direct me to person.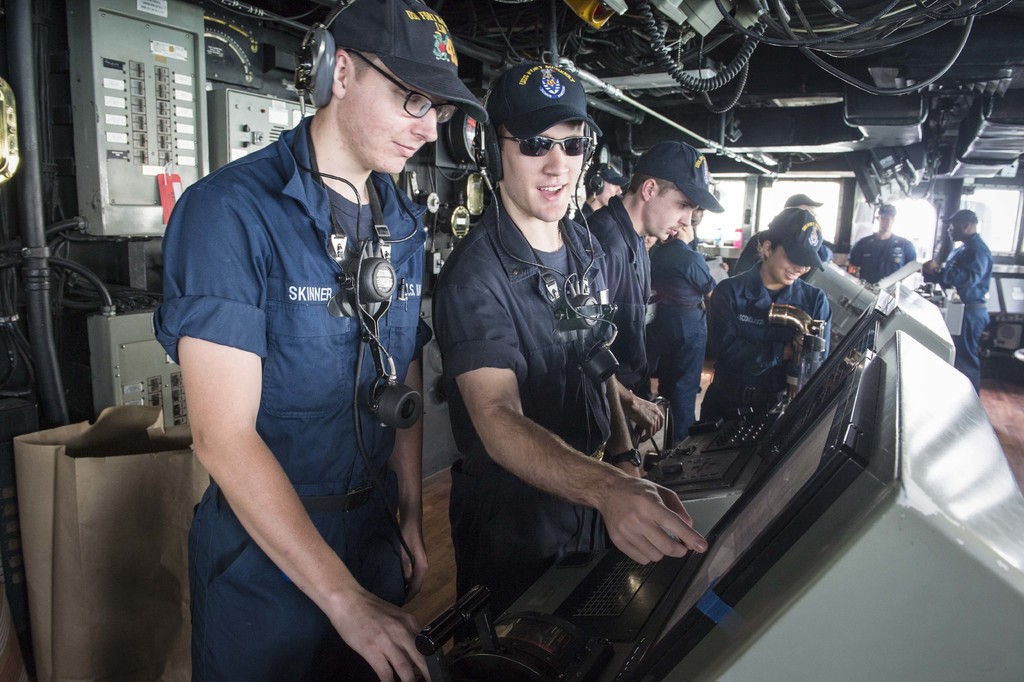
Direction: (left=643, top=203, right=722, bottom=440).
